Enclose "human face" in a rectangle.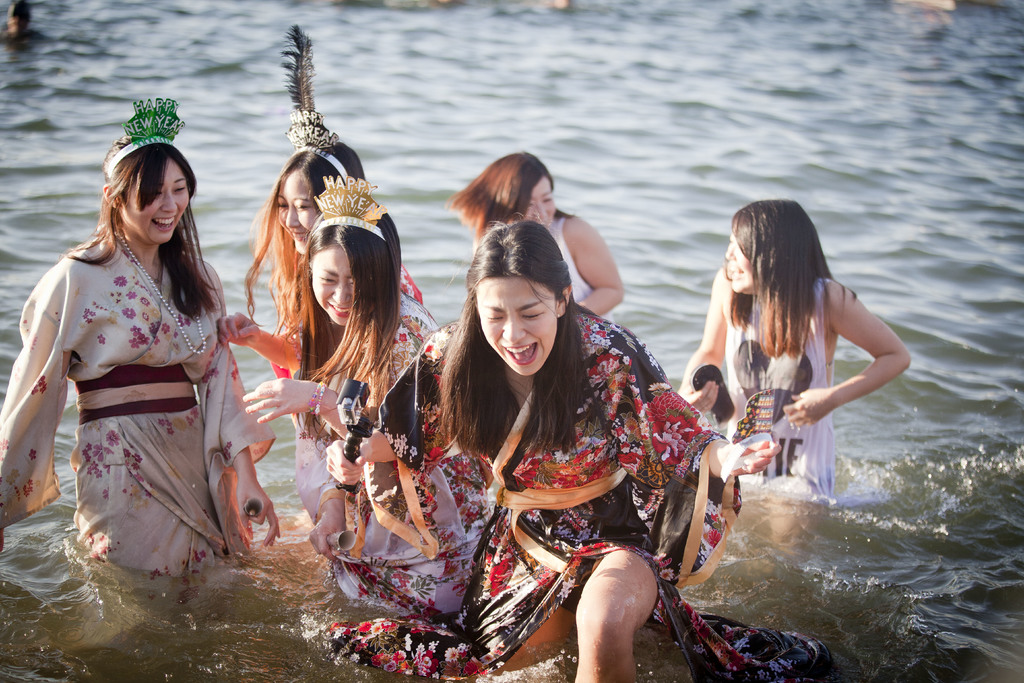
(524,174,559,229).
